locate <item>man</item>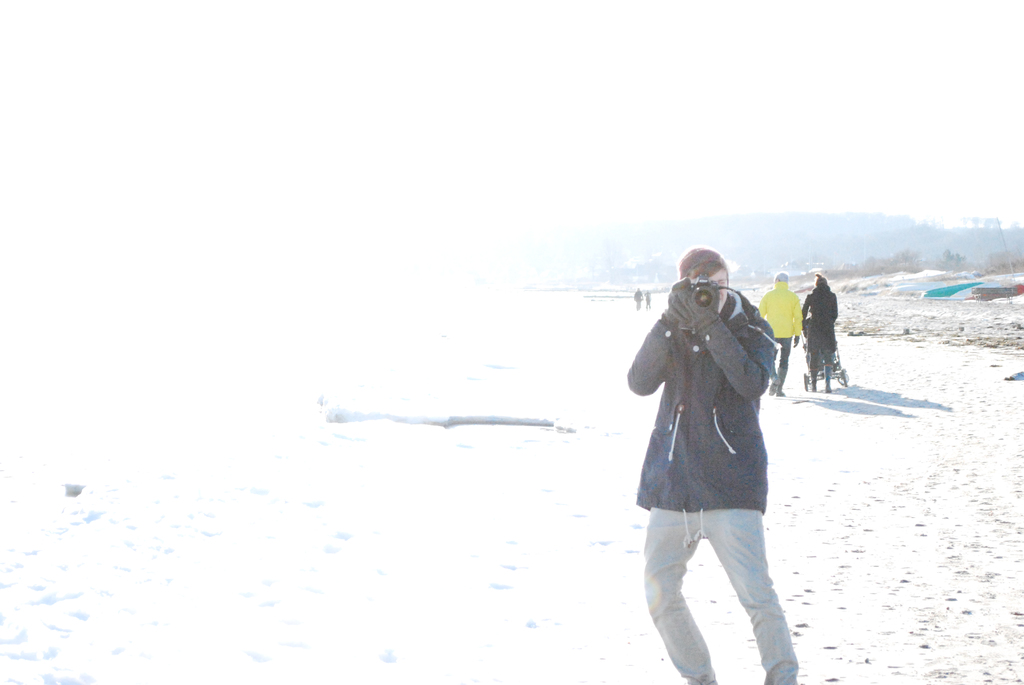
625 239 813 675
